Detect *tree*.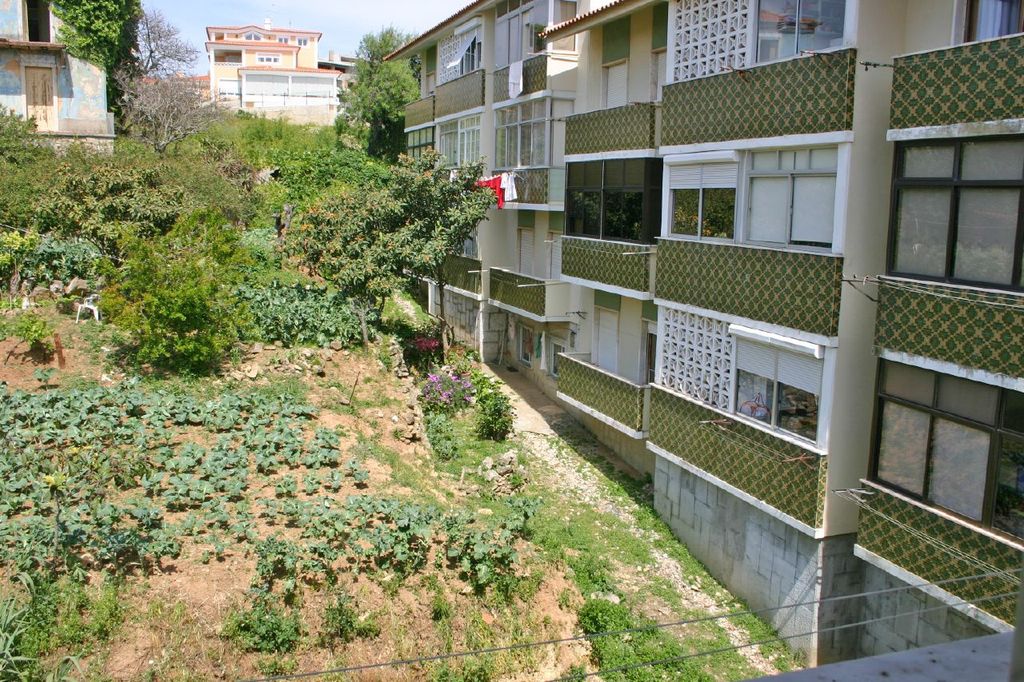
Detected at pyautogui.locateOnScreen(112, 76, 222, 172).
